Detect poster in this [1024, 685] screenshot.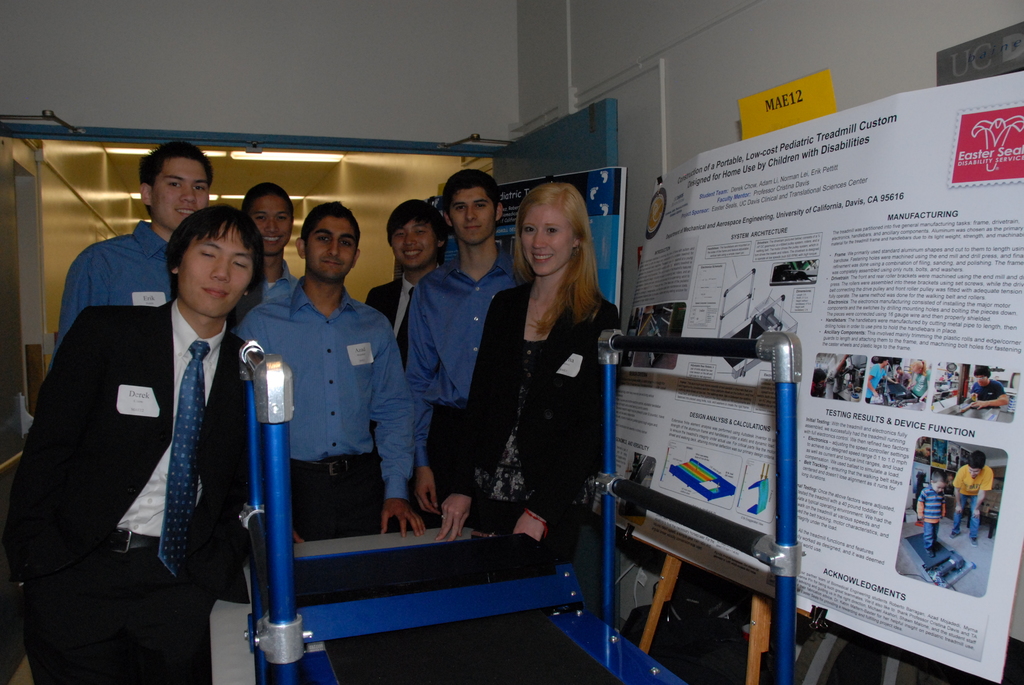
Detection: select_region(424, 167, 625, 307).
